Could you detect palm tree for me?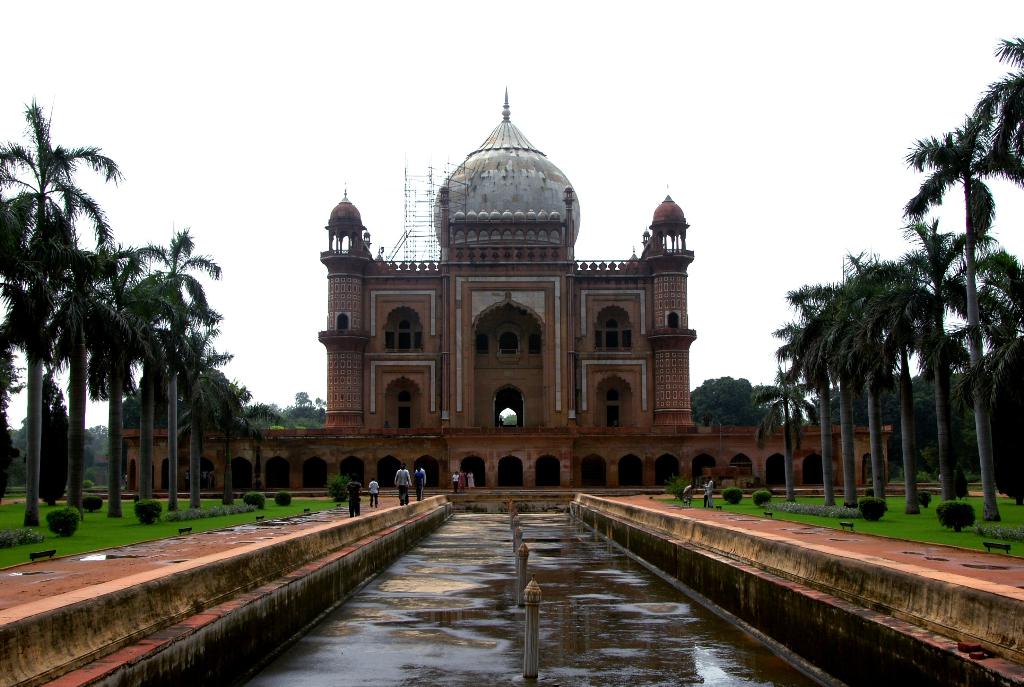
Detection result: bbox=[141, 222, 217, 497].
